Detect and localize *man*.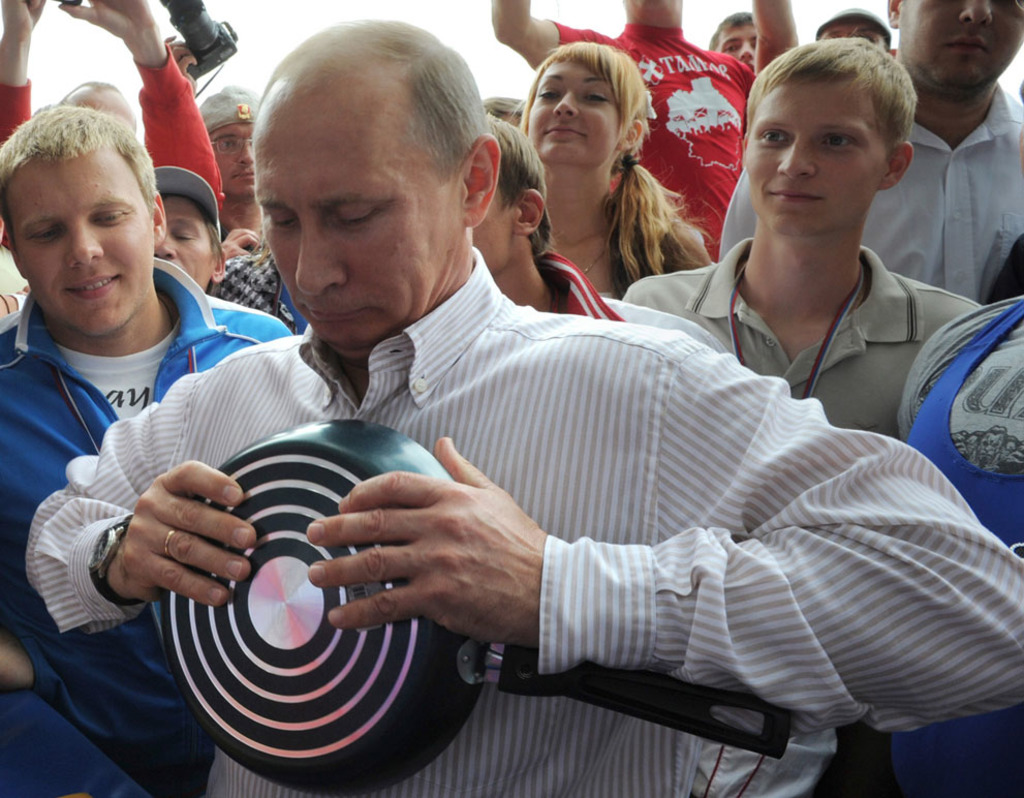
Localized at (x1=24, y1=18, x2=1023, y2=797).
